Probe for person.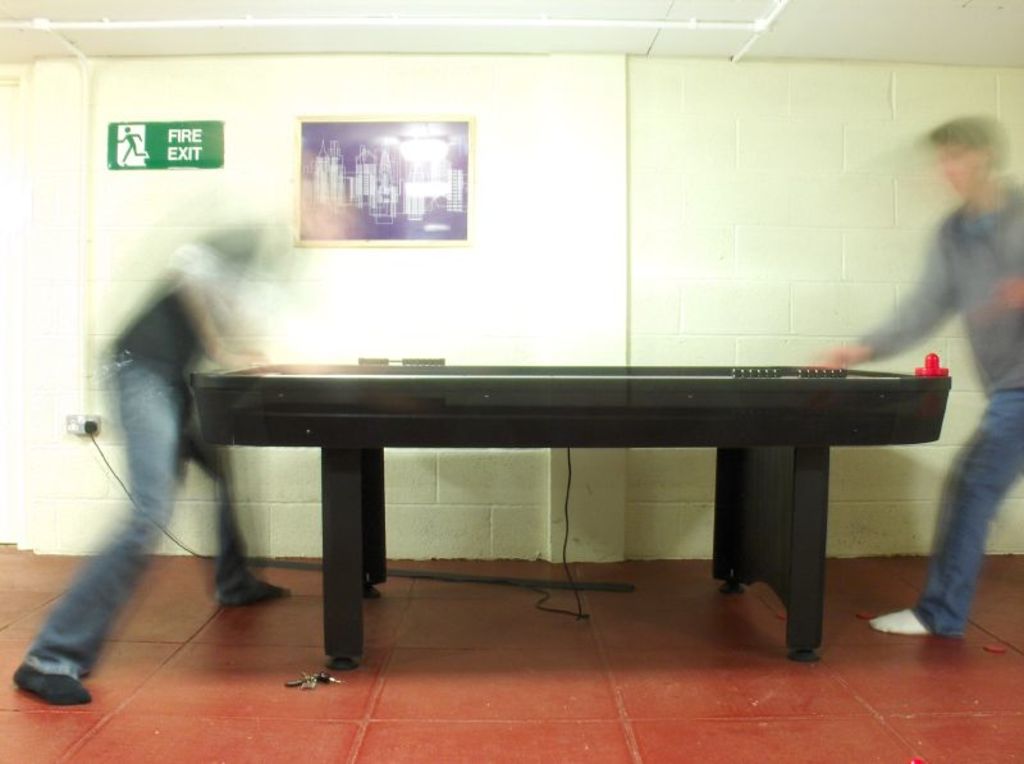
Probe result: 801/106/1023/641.
